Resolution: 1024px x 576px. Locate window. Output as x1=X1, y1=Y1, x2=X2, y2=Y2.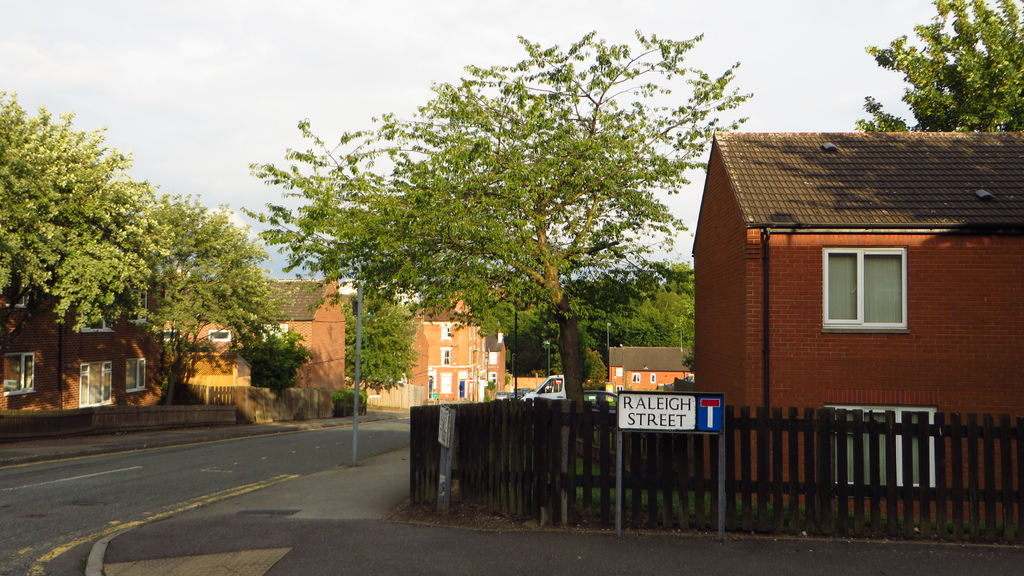
x1=614, y1=384, x2=624, y2=394.
